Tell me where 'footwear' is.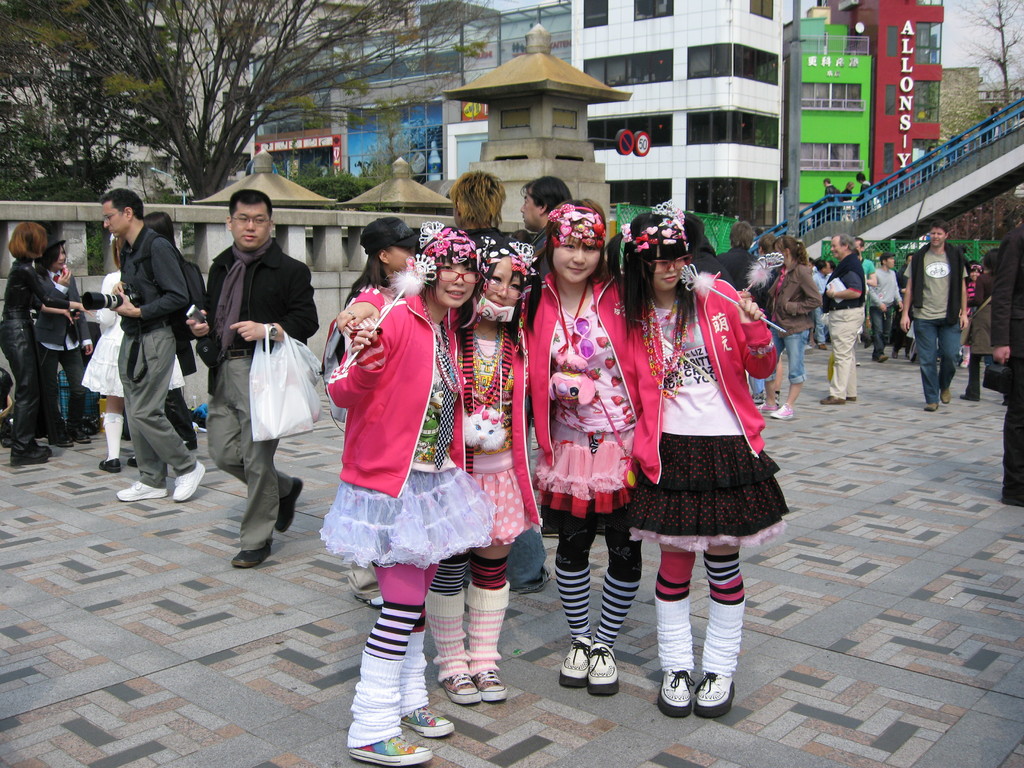
'footwear' is at detection(174, 458, 205, 503).
